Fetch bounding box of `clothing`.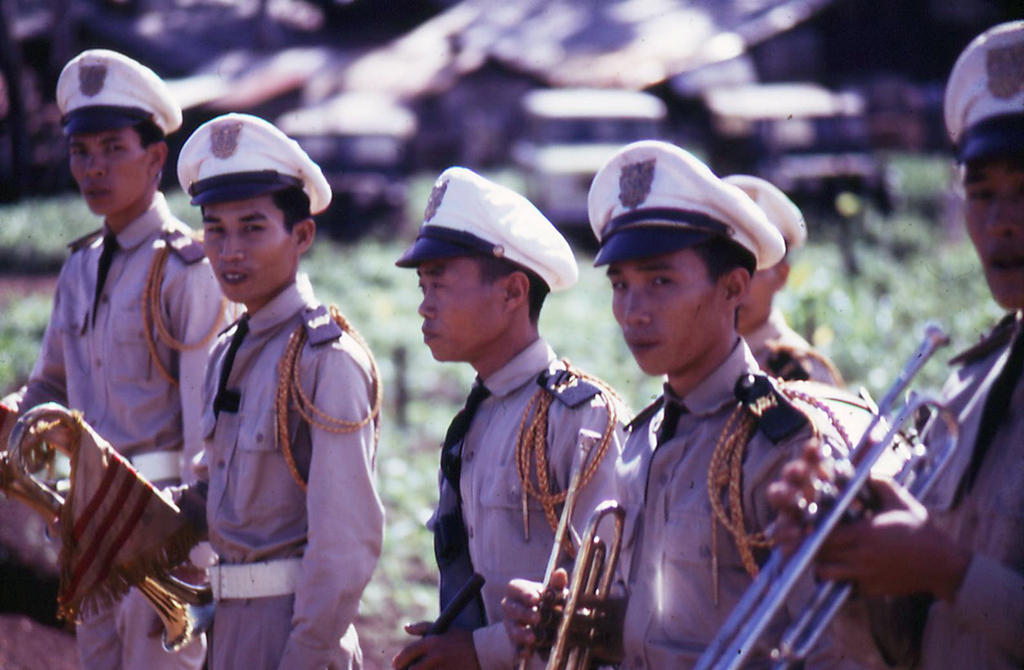
Bbox: x1=0, y1=190, x2=244, y2=669.
